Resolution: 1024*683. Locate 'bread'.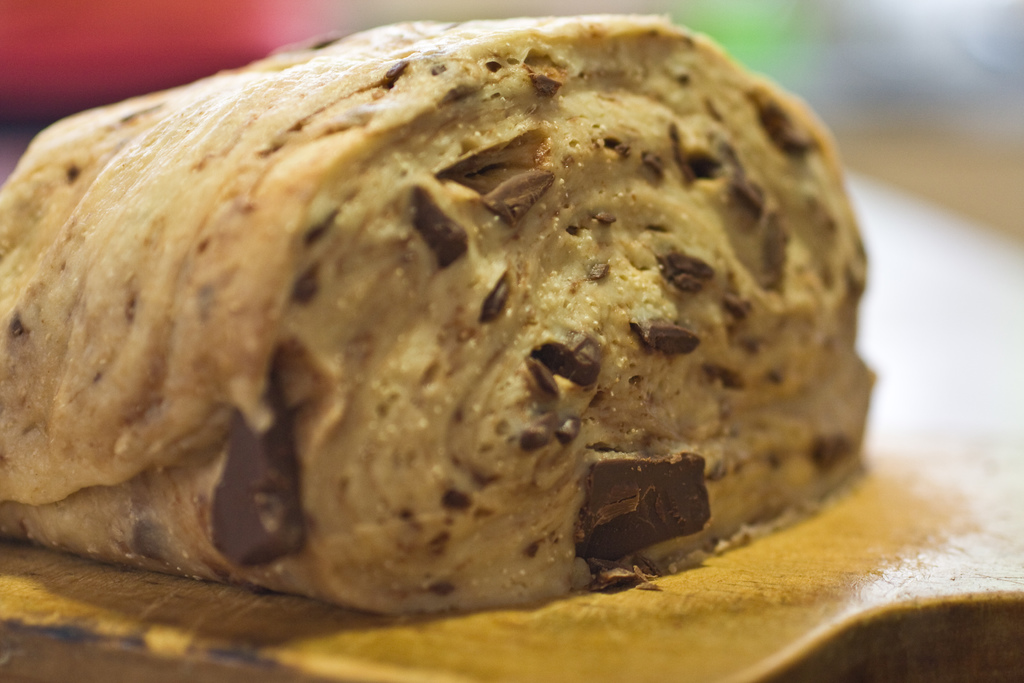
box(0, 15, 877, 619).
